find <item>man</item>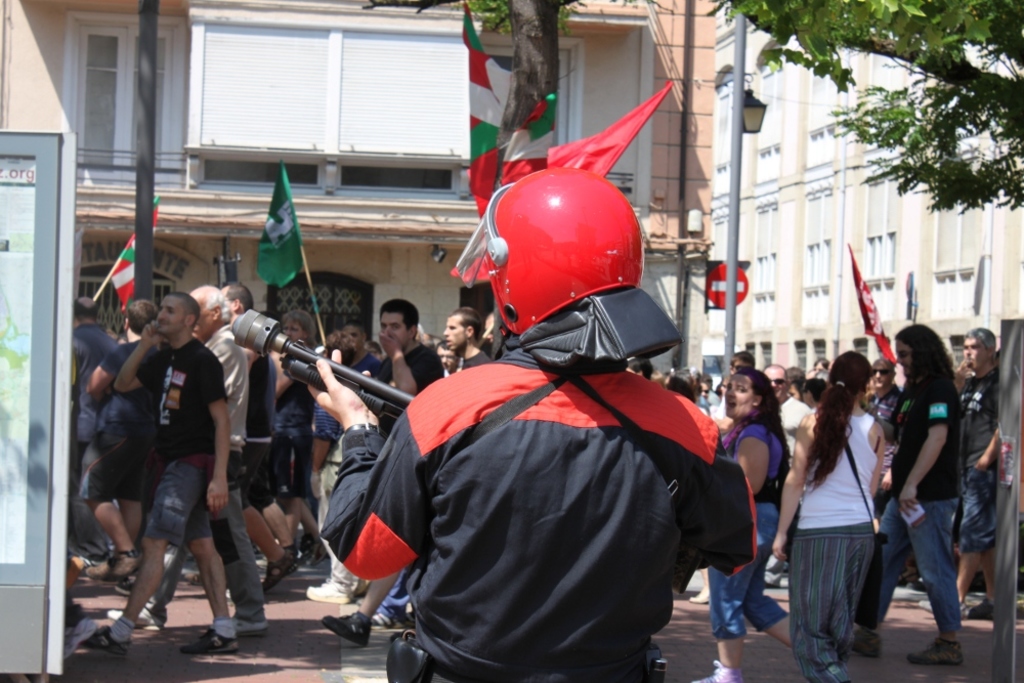
left=859, top=353, right=901, bottom=504
